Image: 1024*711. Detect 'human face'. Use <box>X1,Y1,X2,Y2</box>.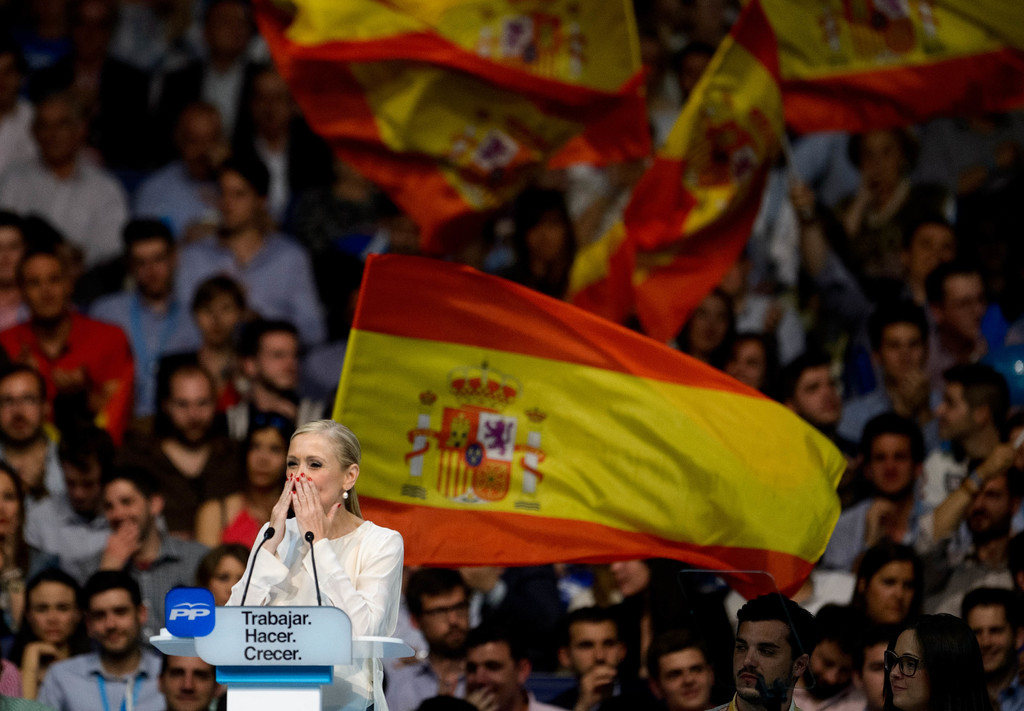
<box>0,51,26,107</box>.
